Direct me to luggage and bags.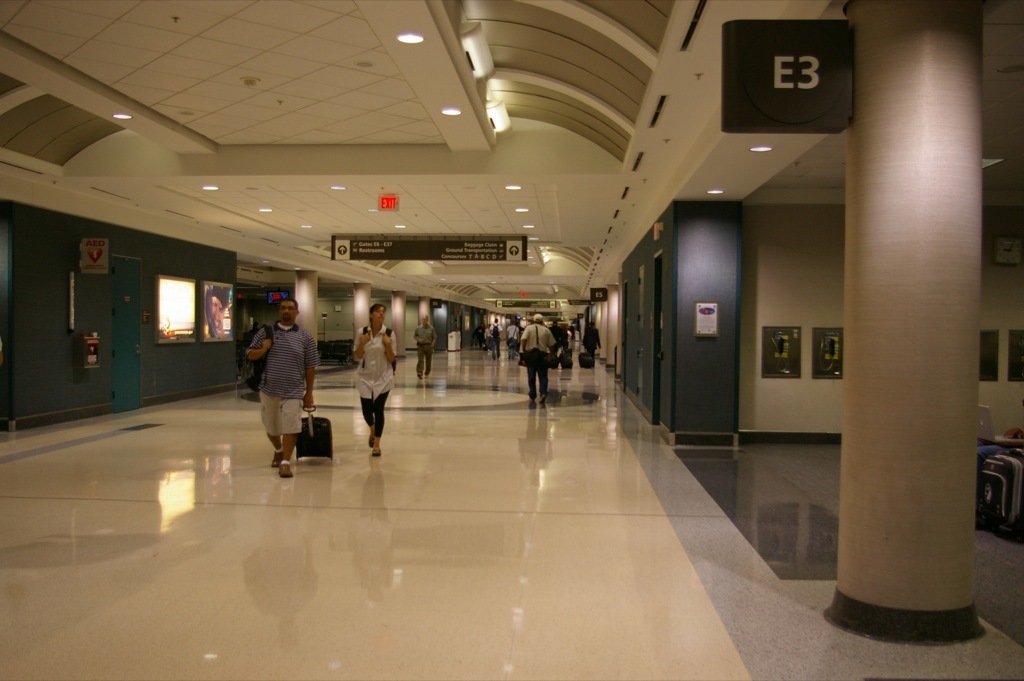
Direction: (236,319,276,392).
